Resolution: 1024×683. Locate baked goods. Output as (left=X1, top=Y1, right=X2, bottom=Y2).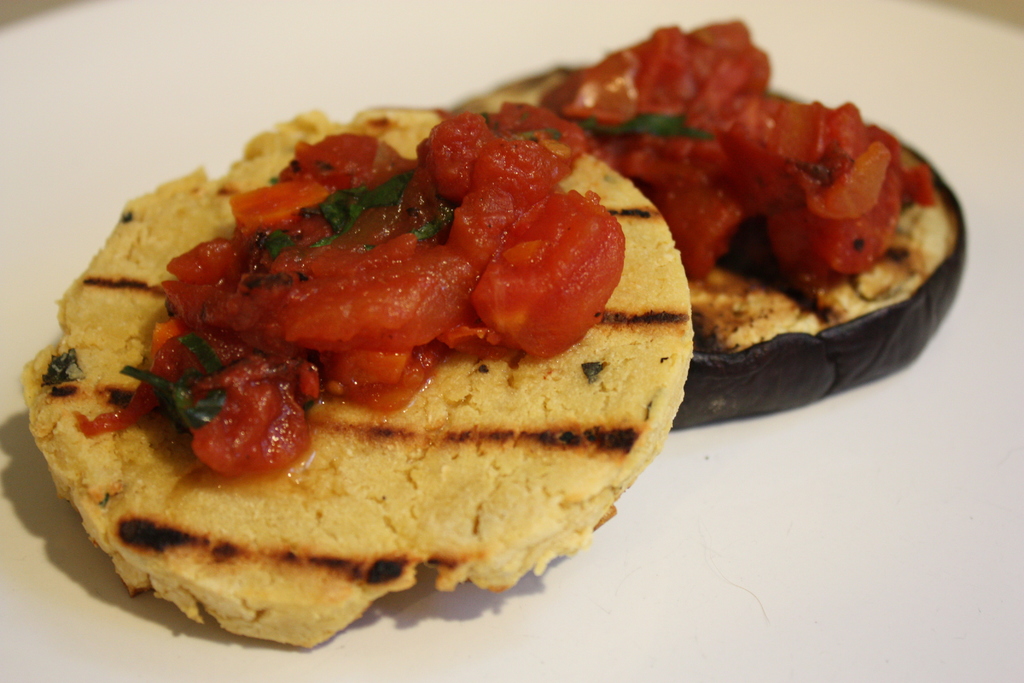
(left=453, top=19, right=970, bottom=429).
